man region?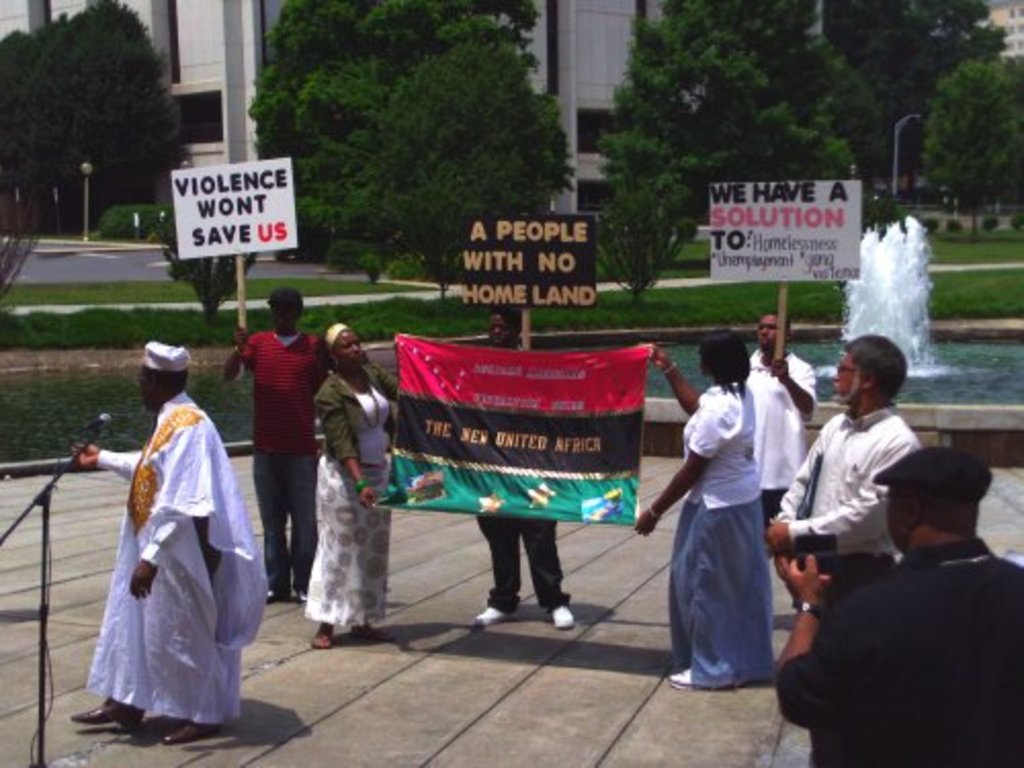
{"left": 68, "top": 340, "right": 268, "bottom": 741}
